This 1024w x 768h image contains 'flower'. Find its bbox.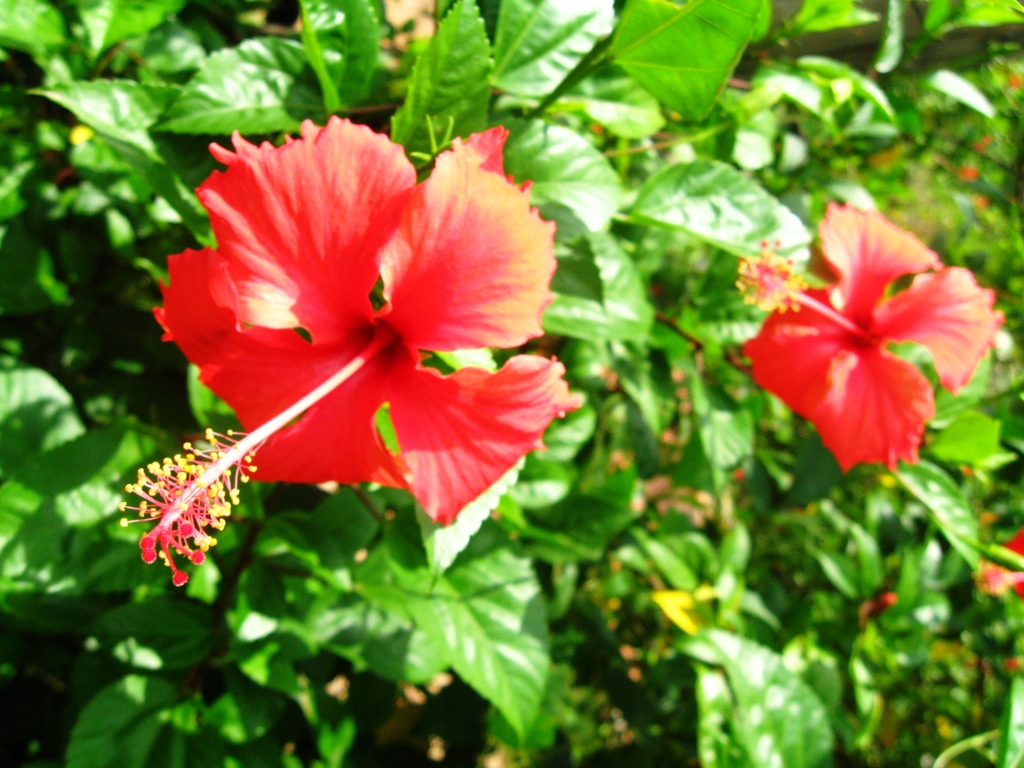
738/201/1000/468.
